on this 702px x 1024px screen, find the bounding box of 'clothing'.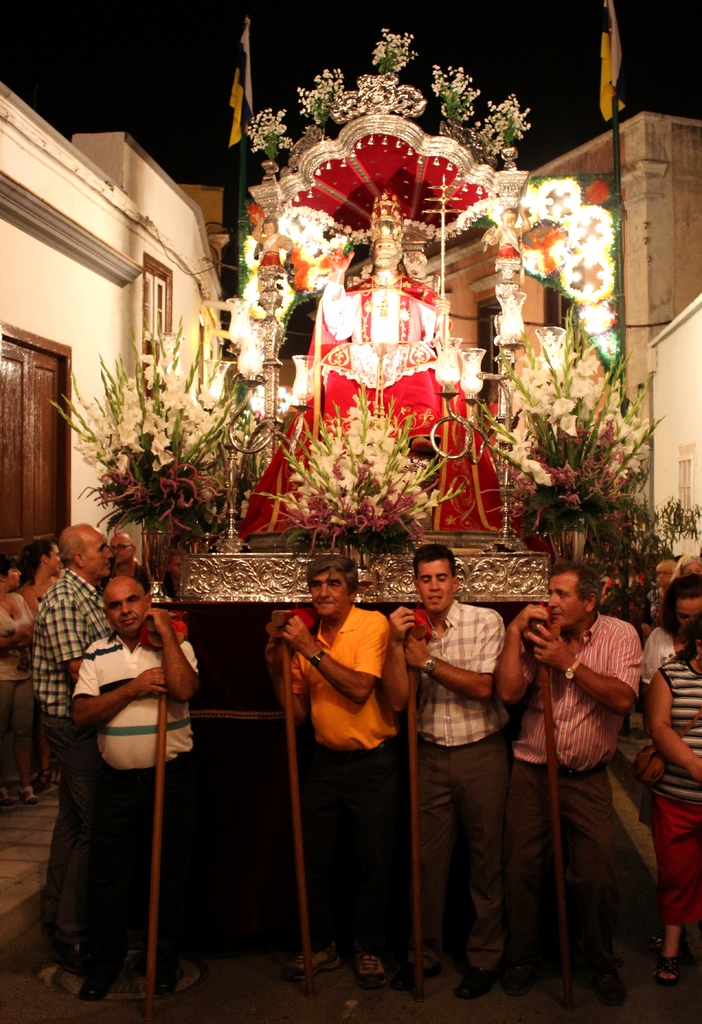
Bounding box: x1=37 y1=573 x2=104 y2=884.
